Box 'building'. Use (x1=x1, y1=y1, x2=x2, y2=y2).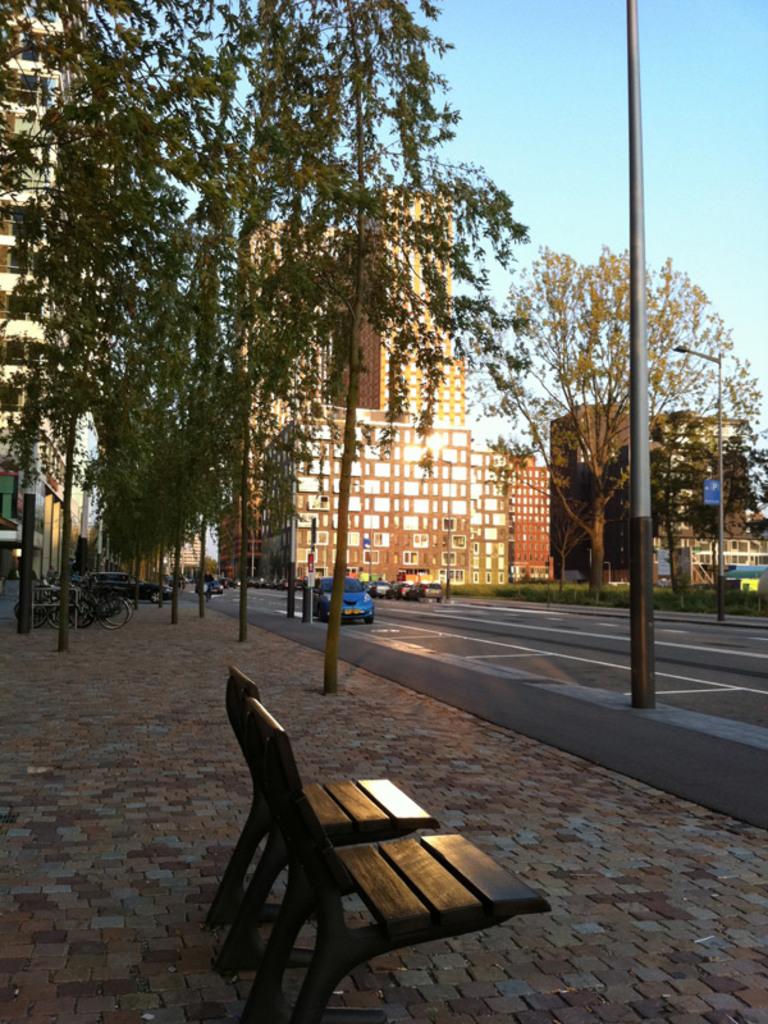
(x1=0, y1=9, x2=64, y2=590).
